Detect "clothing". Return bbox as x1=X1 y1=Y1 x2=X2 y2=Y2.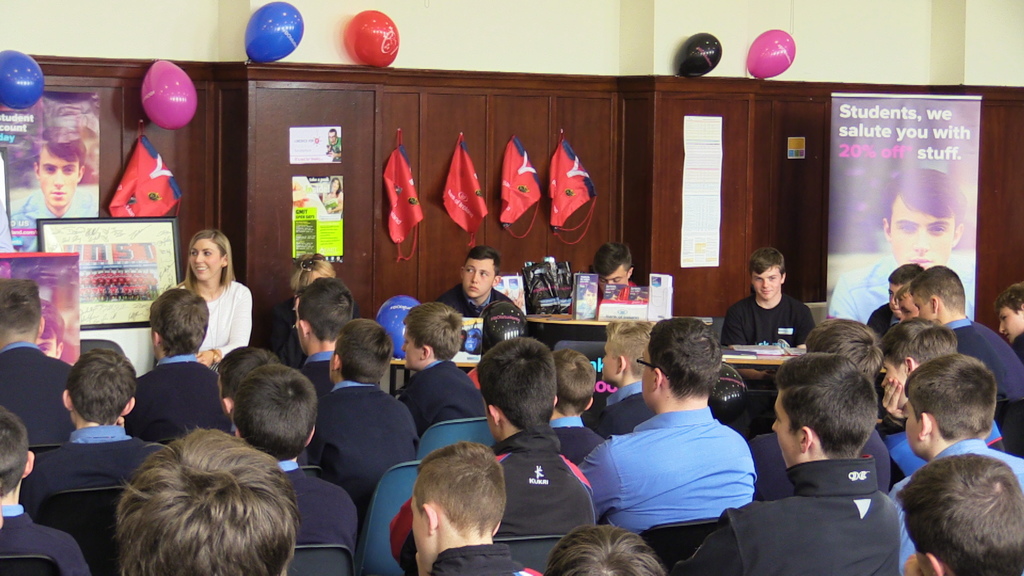
x1=308 y1=380 x2=420 y2=503.
